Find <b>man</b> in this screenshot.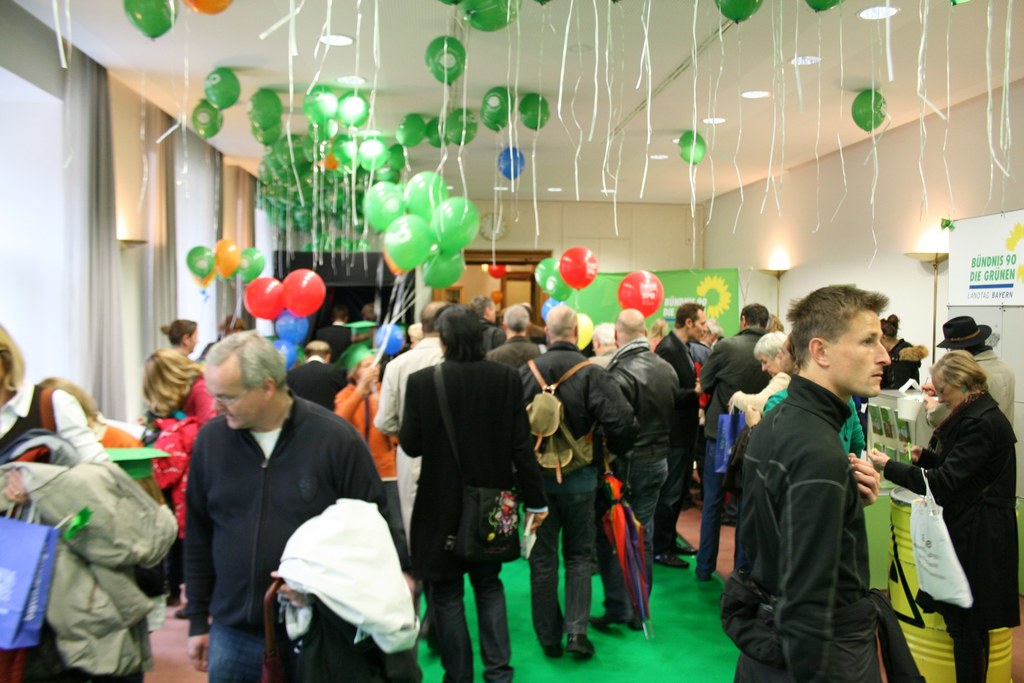
The bounding box for <b>man</b> is x1=601 y1=304 x2=678 y2=627.
